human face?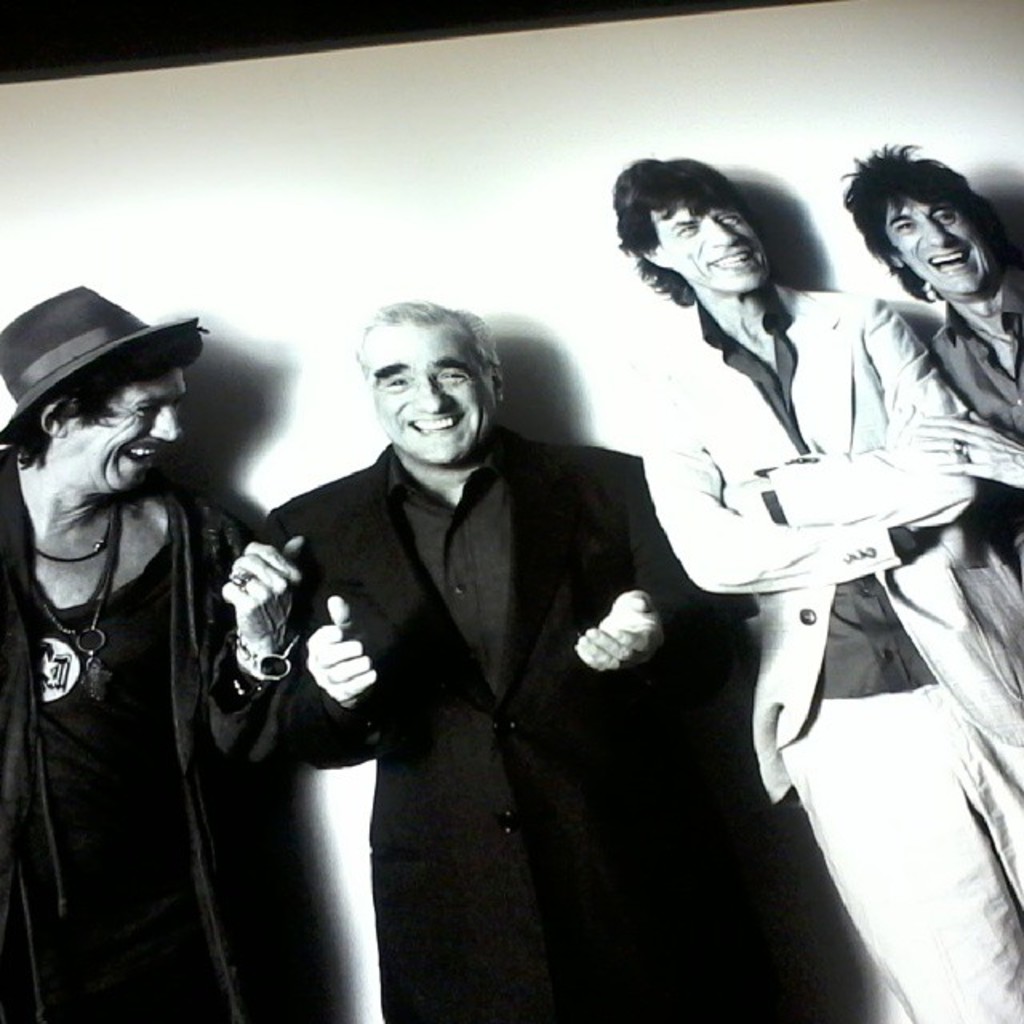
BBox(62, 366, 187, 494)
